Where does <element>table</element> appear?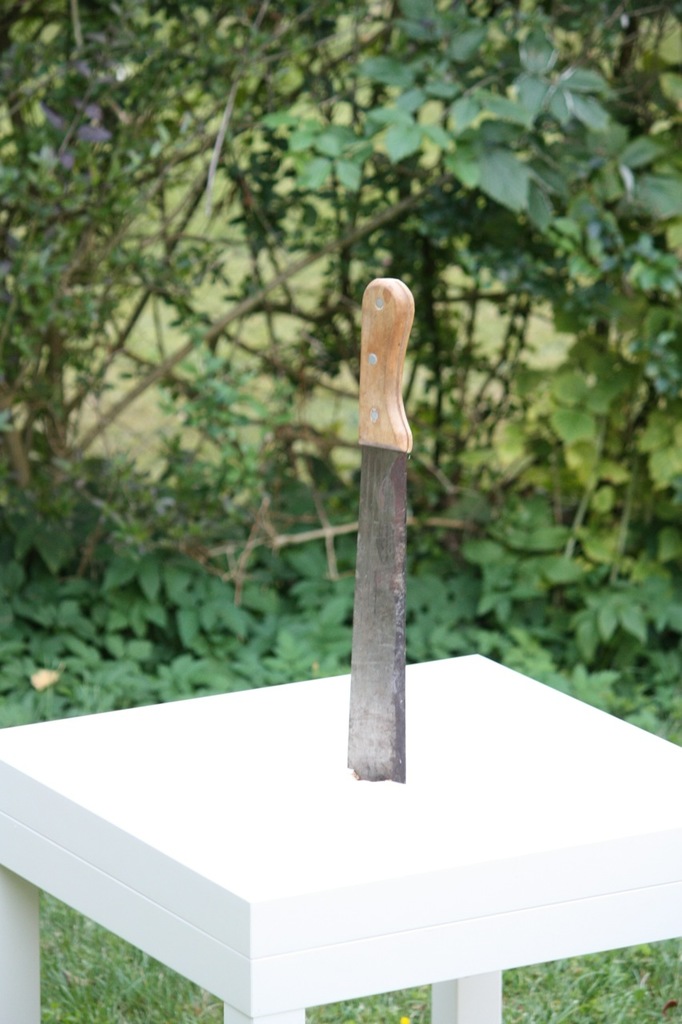
Appears at 0,658,681,1023.
